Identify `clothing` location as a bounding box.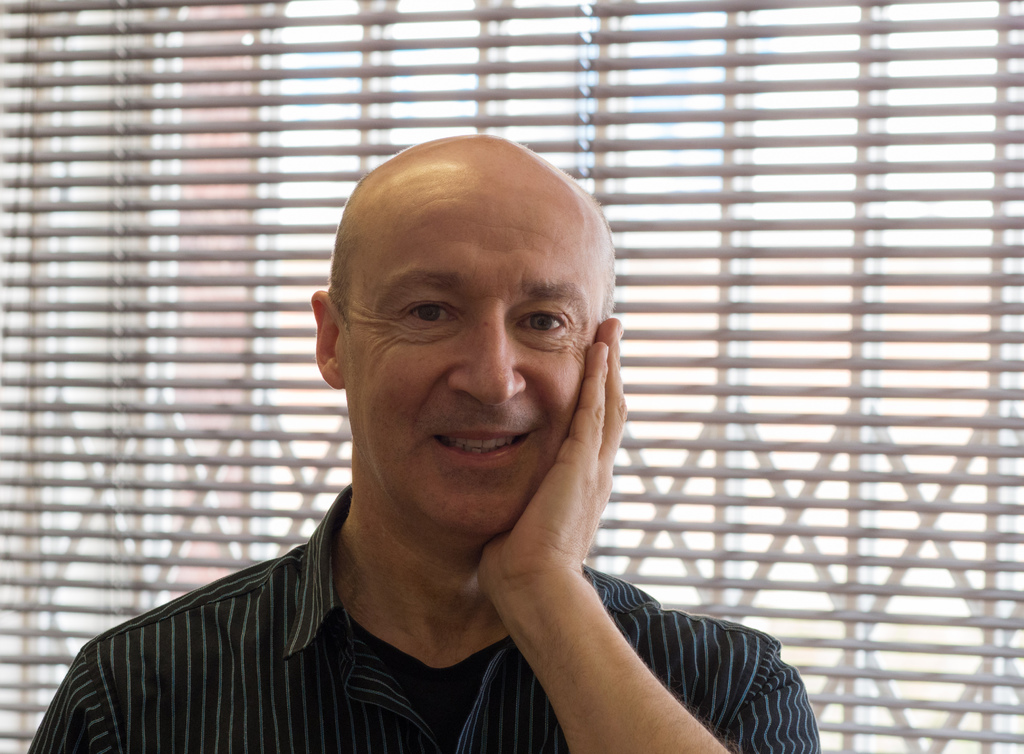
{"left": 38, "top": 443, "right": 739, "bottom": 740}.
